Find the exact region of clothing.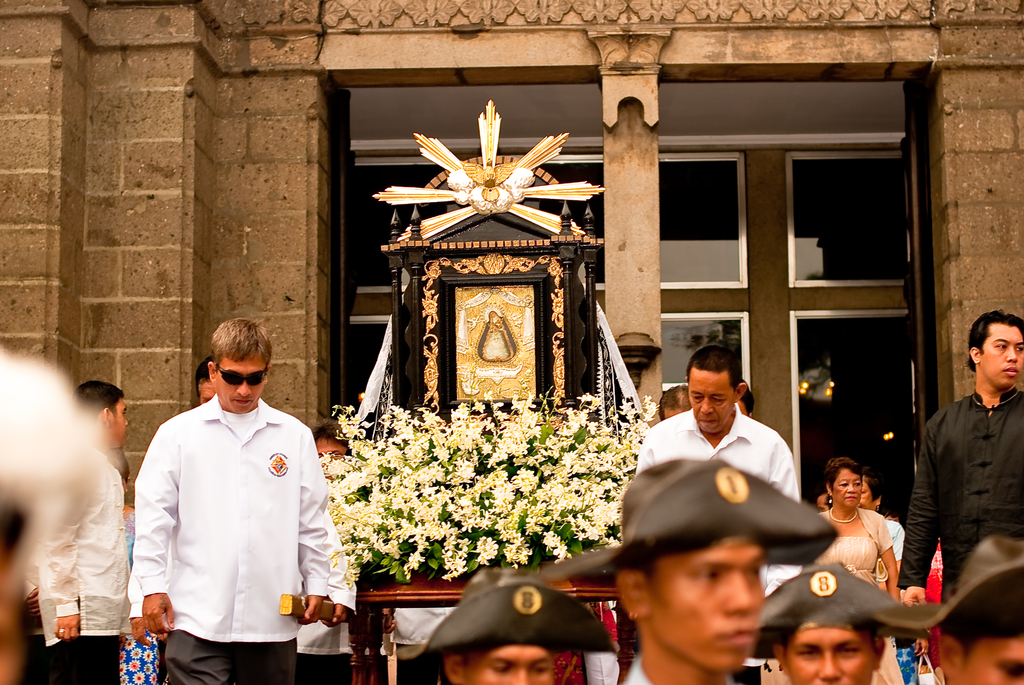
Exact region: 638, 408, 802, 684.
